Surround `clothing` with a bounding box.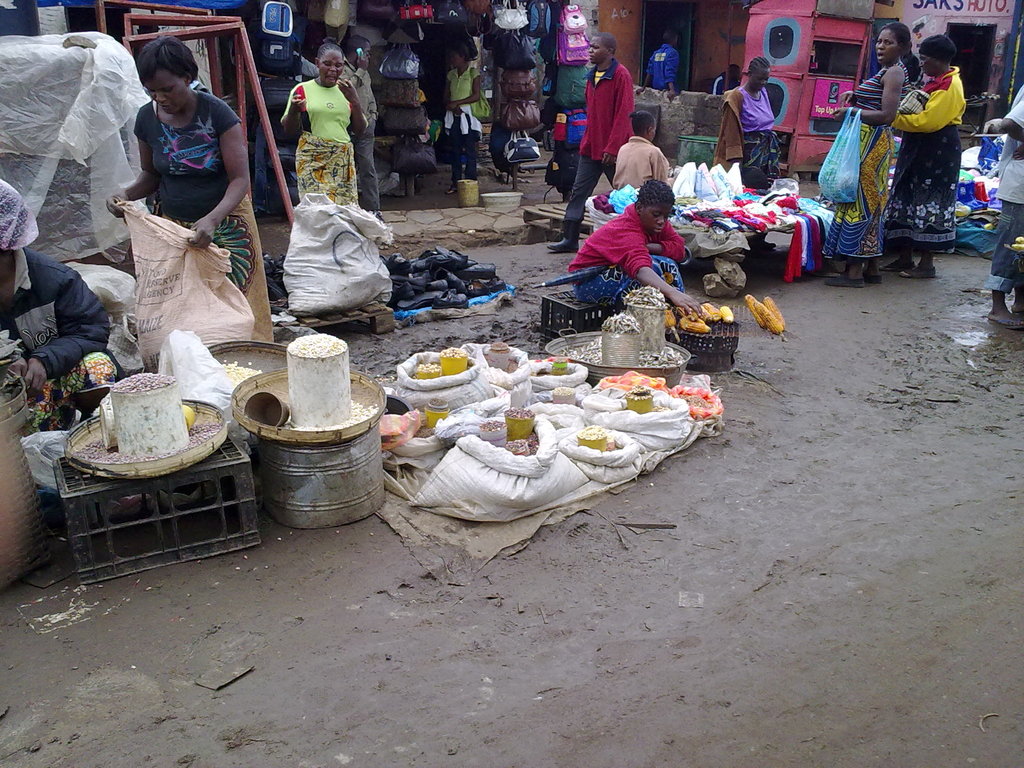
[0,246,119,386].
